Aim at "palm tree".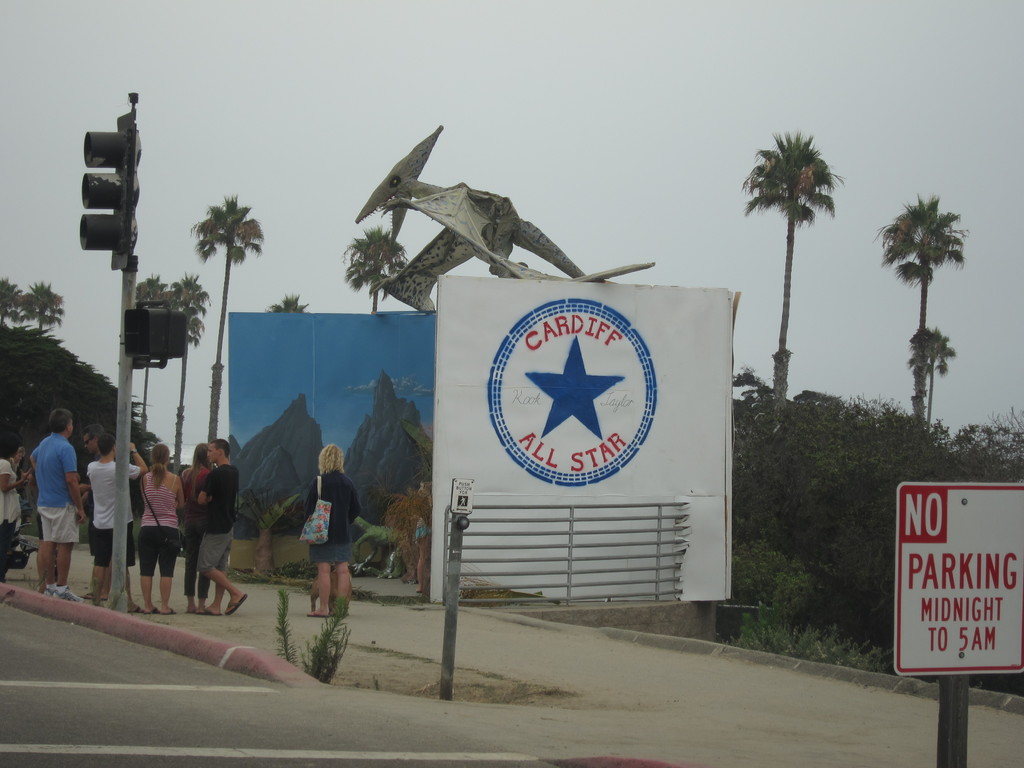
Aimed at {"left": 132, "top": 269, "right": 168, "bottom": 441}.
